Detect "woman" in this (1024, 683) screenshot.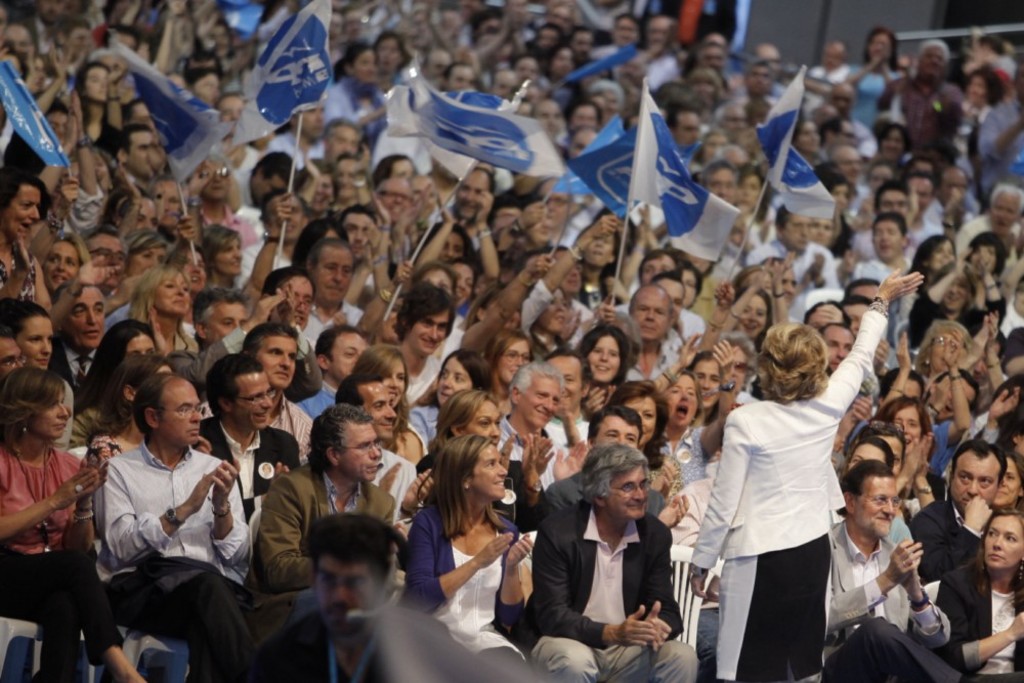
Detection: (x1=406, y1=384, x2=552, y2=528).
